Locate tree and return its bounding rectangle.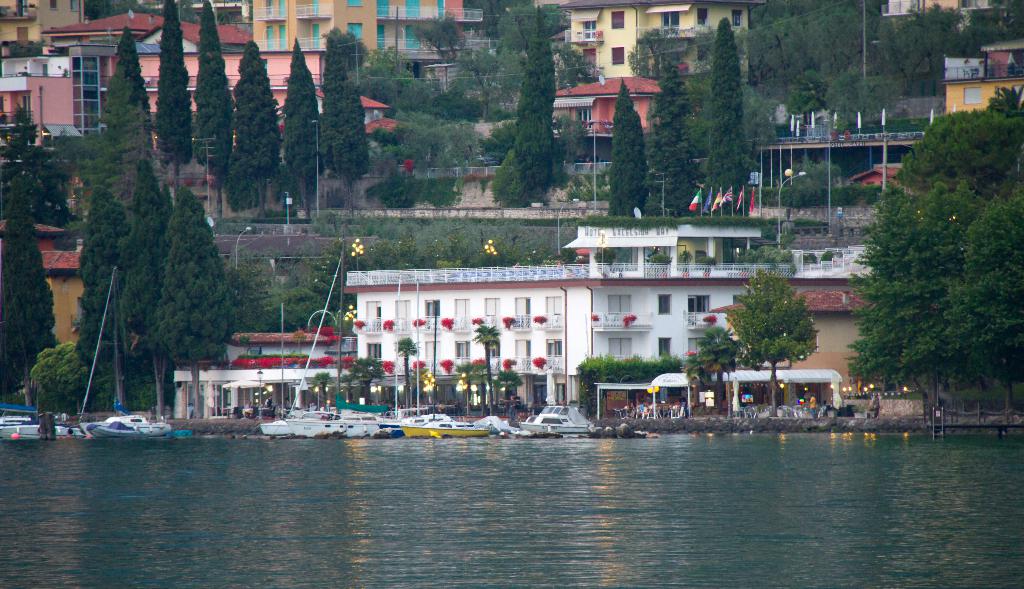
locate(642, 58, 698, 216).
